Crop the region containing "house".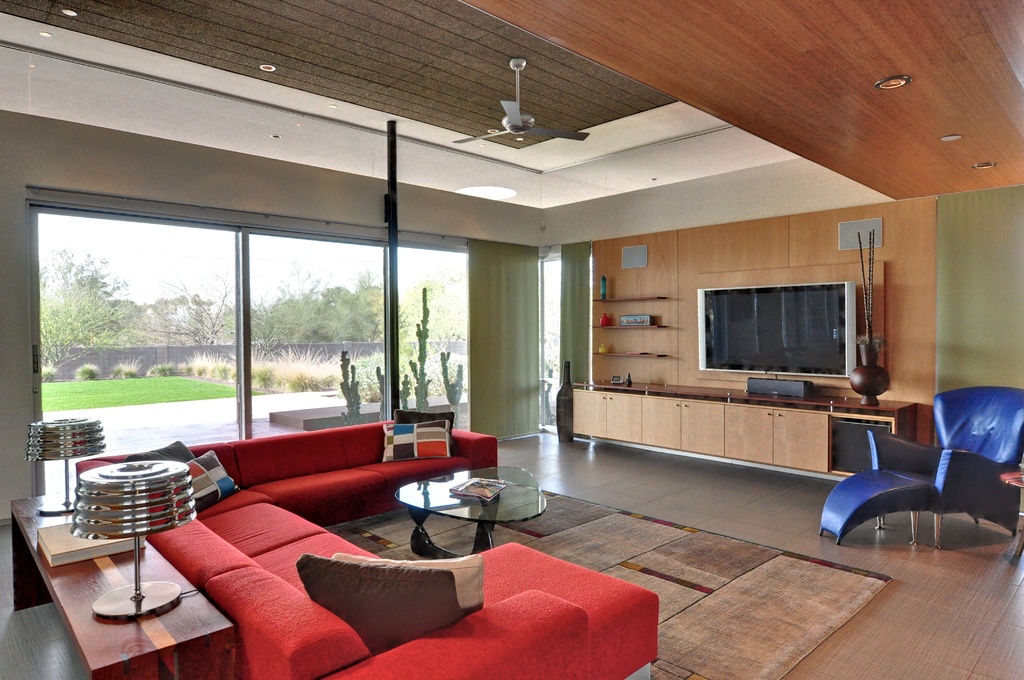
Crop region: Rect(0, 56, 1003, 638).
